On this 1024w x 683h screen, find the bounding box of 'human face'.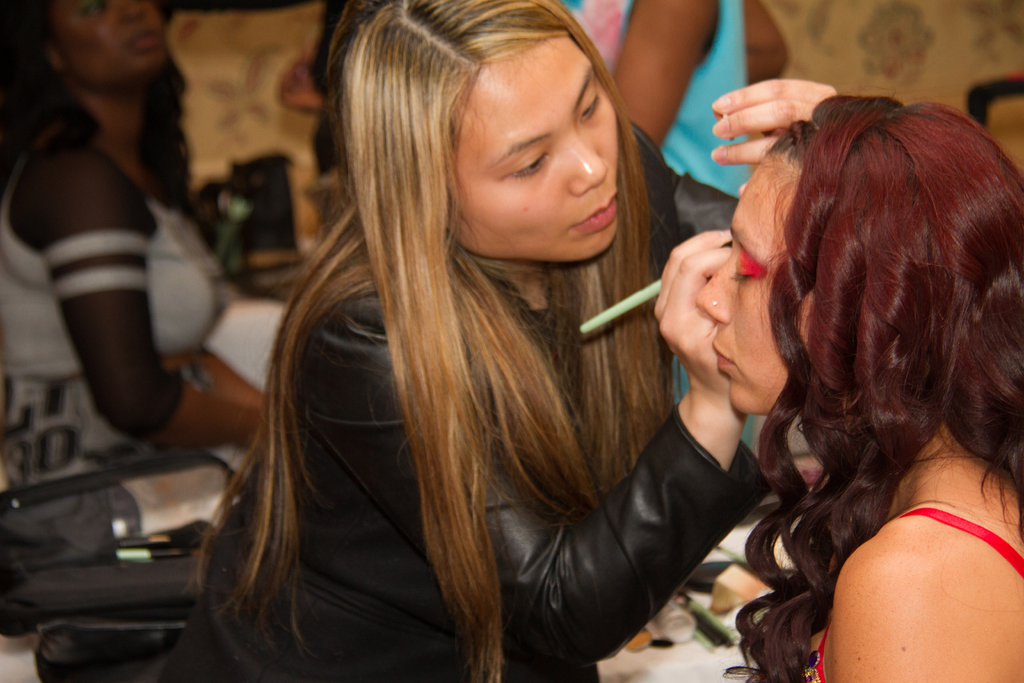
Bounding box: (691,152,815,414).
